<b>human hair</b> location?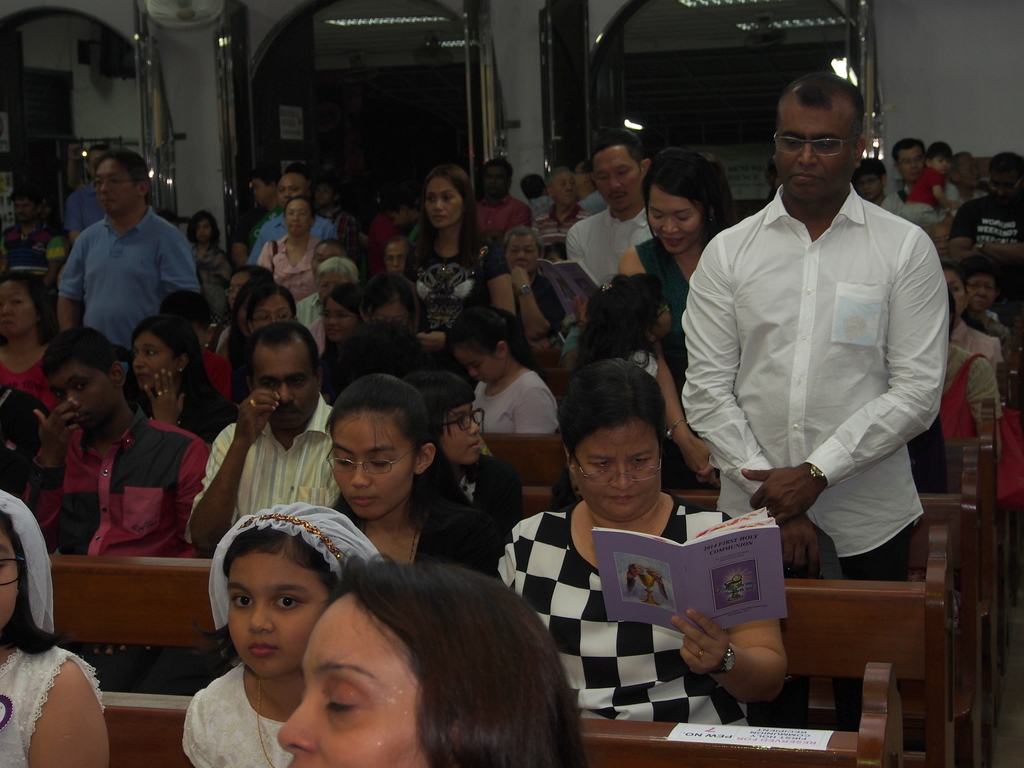
<bbox>323, 546, 595, 767</bbox>
